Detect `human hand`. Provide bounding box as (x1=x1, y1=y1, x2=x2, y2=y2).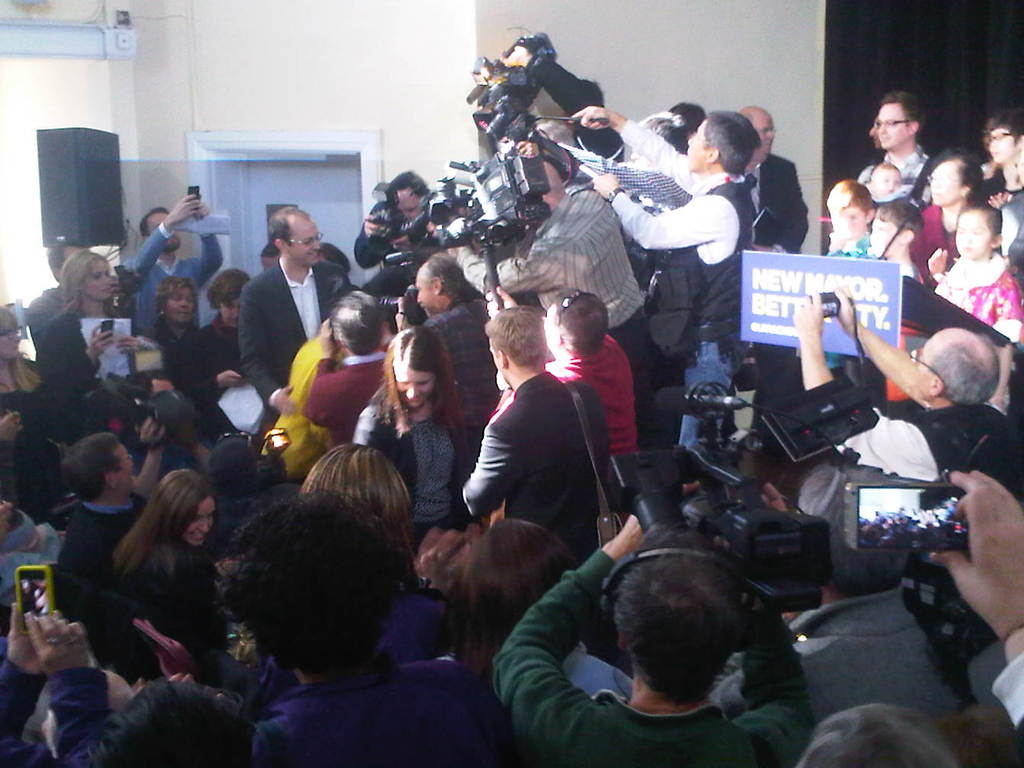
(x1=941, y1=436, x2=1023, y2=666).
